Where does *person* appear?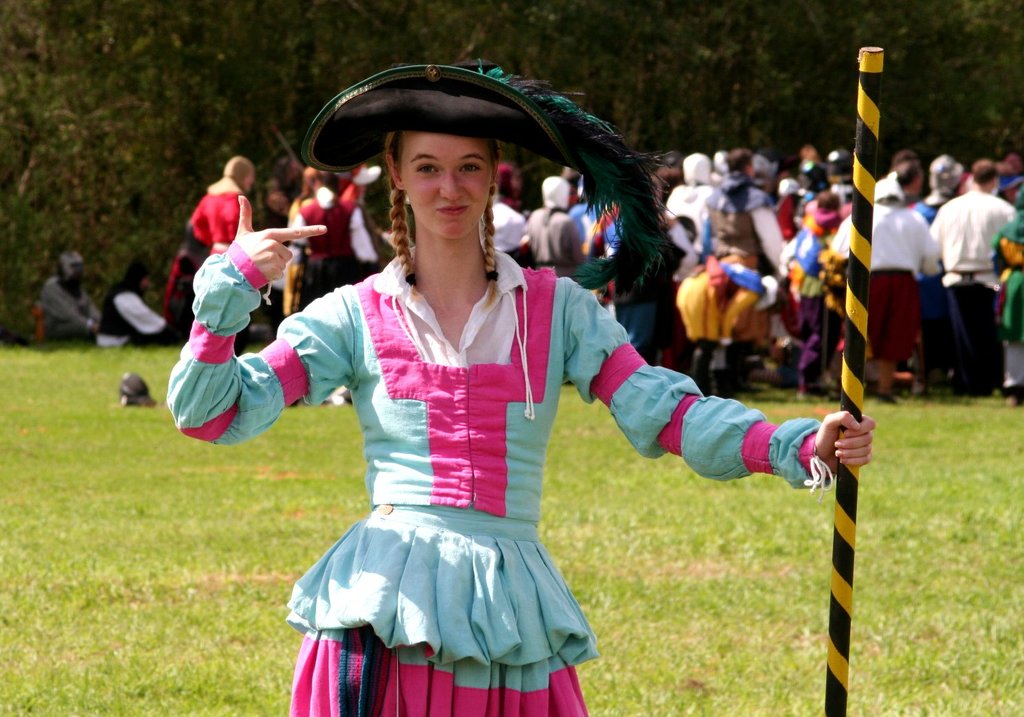
Appears at box=[38, 251, 98, 345].
